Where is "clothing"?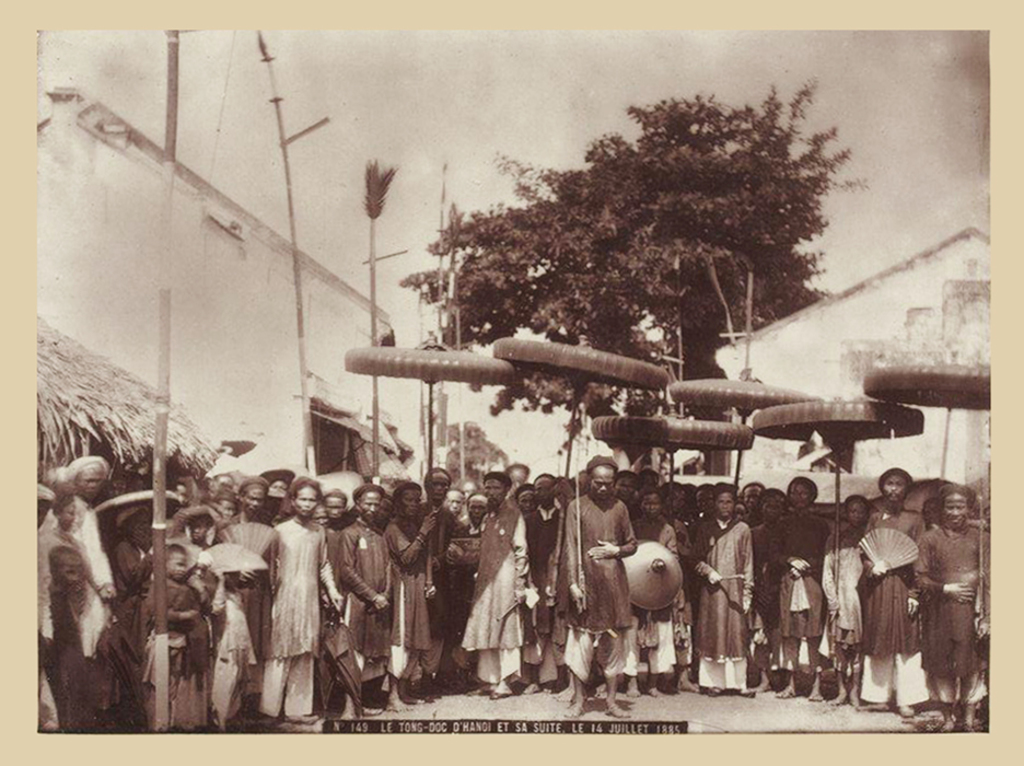
<box>72,494,115,652</box>.
